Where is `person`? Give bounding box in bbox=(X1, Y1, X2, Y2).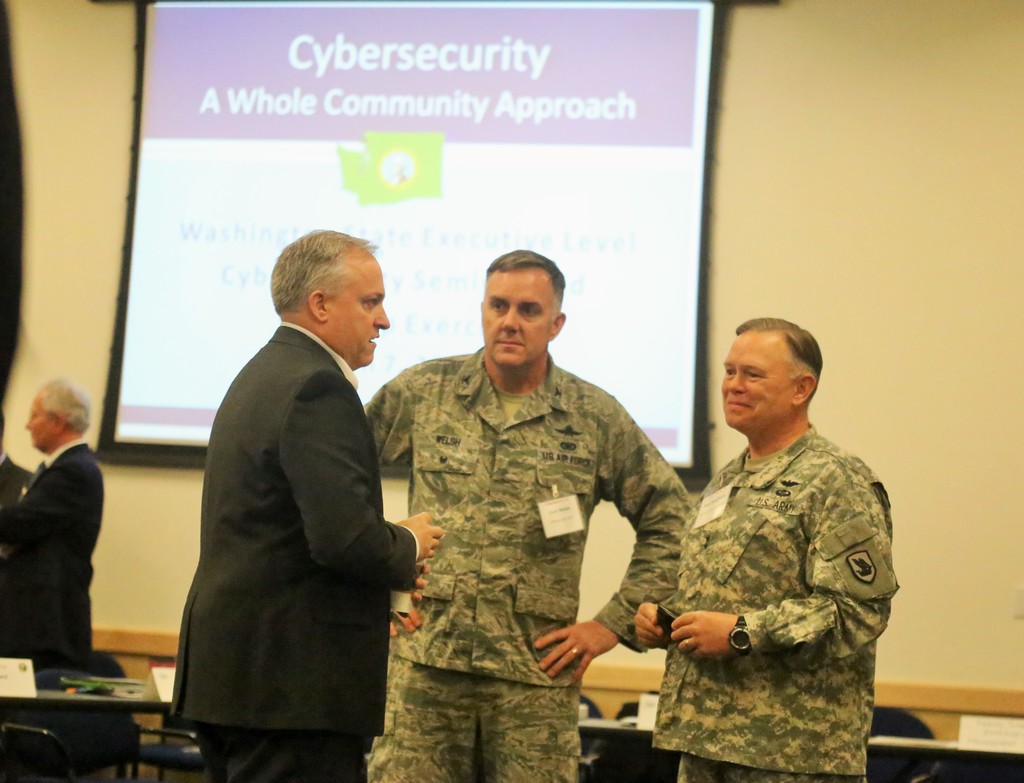
bbox=(169, 230, 445, 782).
